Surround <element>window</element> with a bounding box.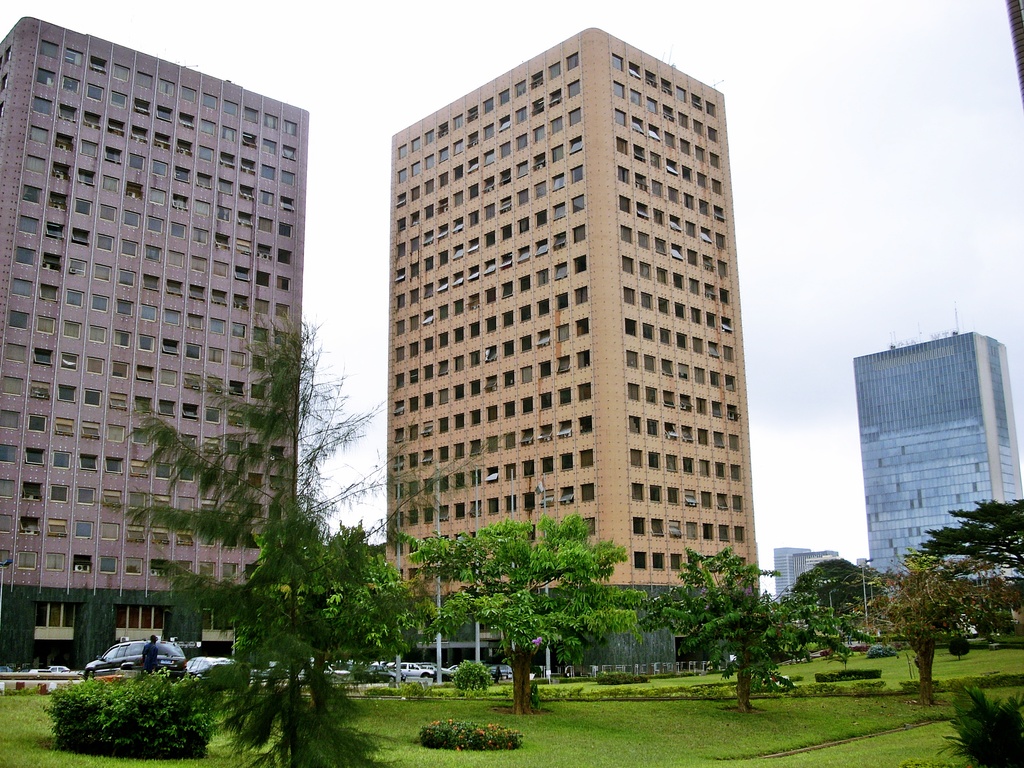
(561, 454, 571, 470).
